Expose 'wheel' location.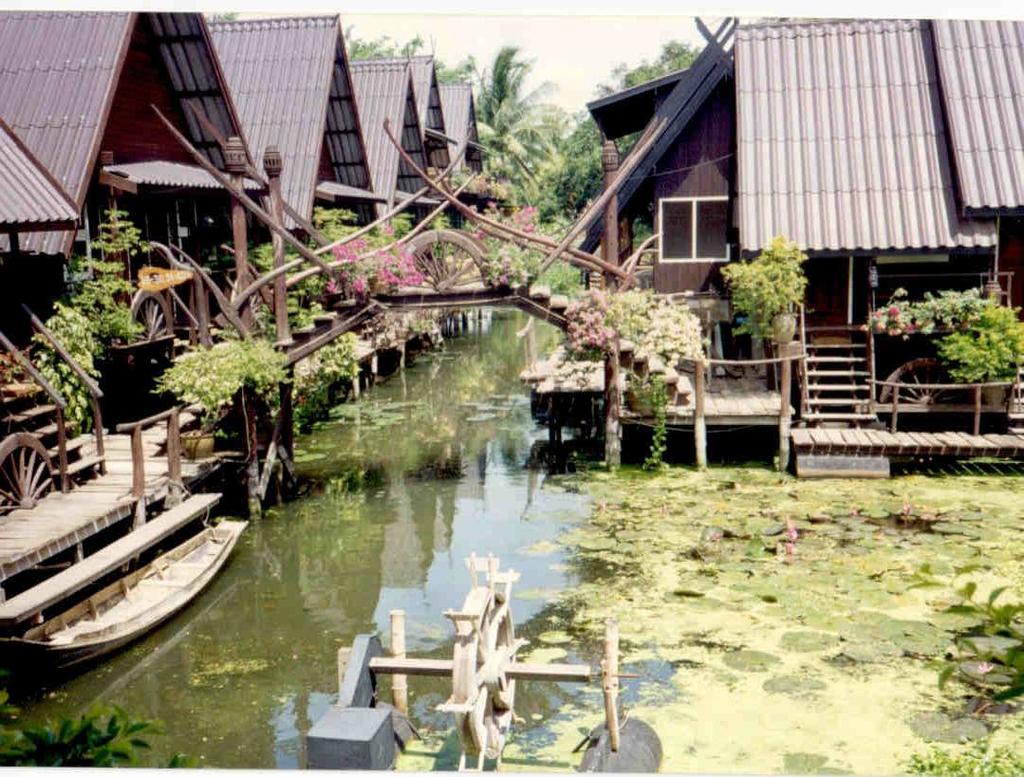
Exposed at 413, 229, 490, 284.
